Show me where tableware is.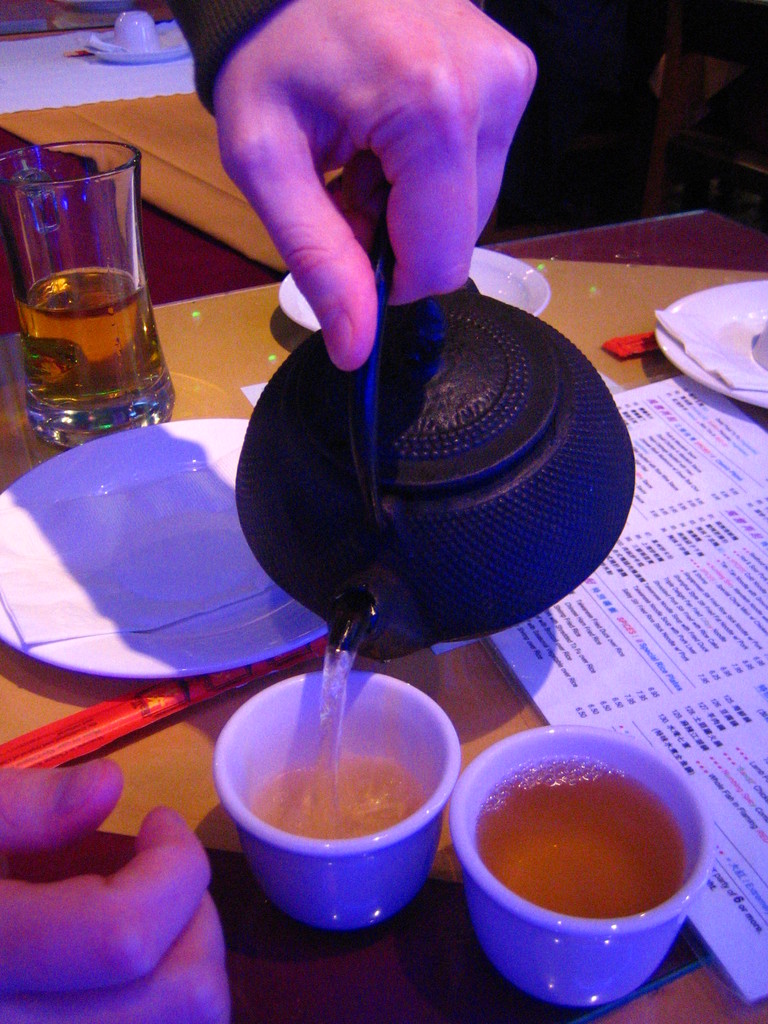
tableware is at 466:716:726:1011.
